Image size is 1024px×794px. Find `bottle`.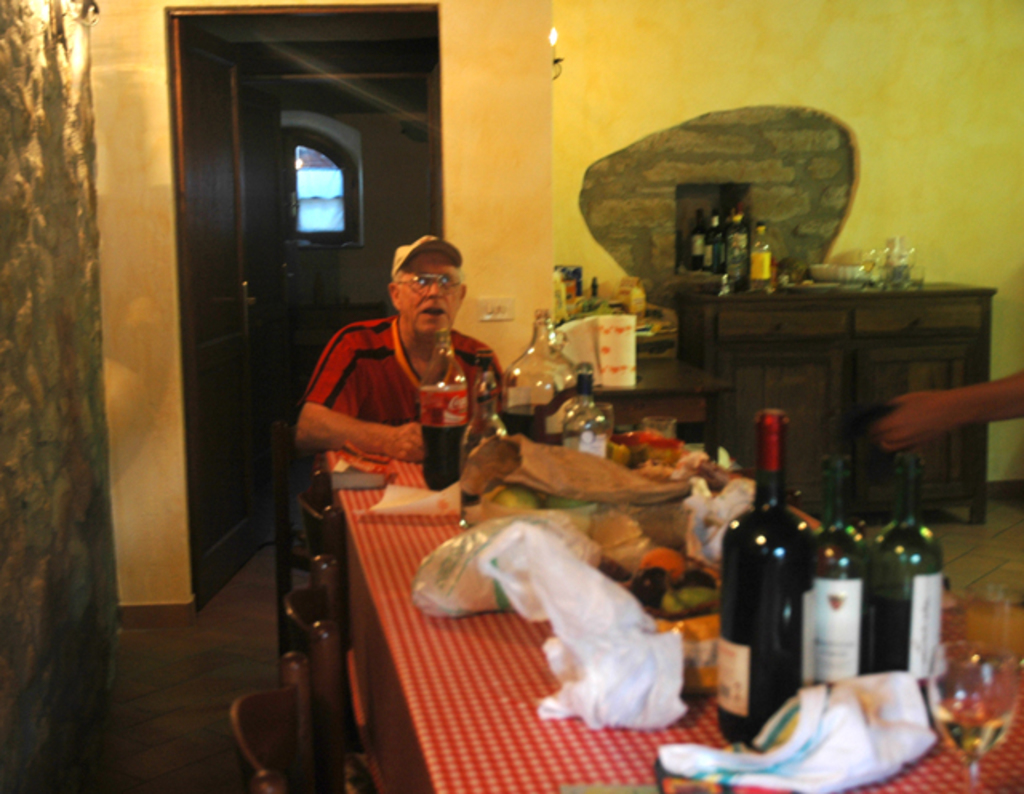
453:359:512:482.
